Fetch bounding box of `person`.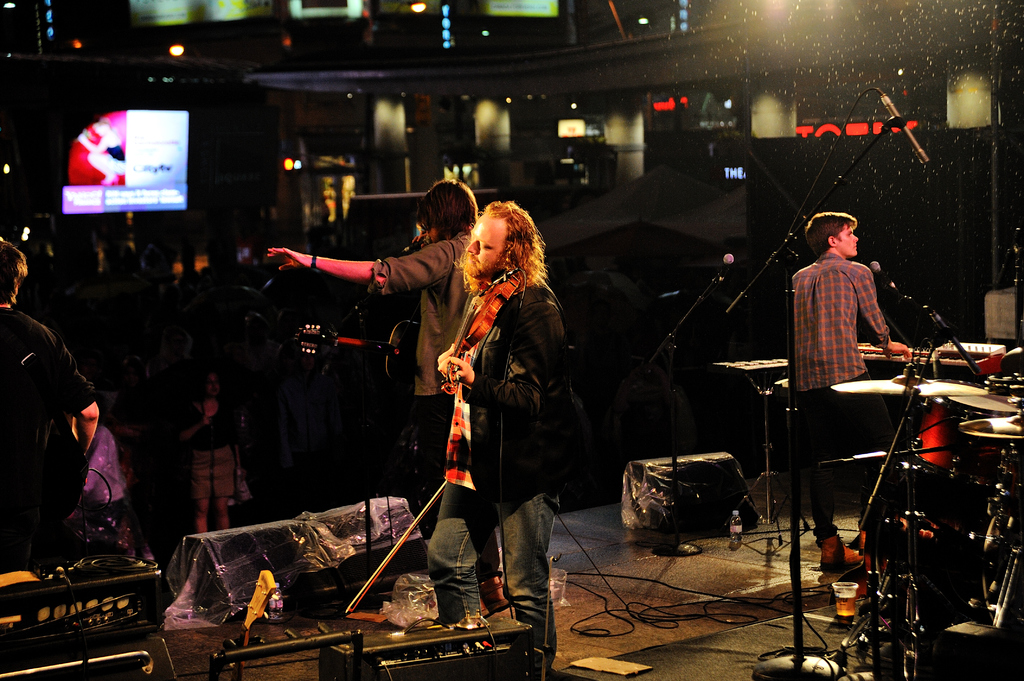
Bbox: l=436, t=198, r=573, b=629.
